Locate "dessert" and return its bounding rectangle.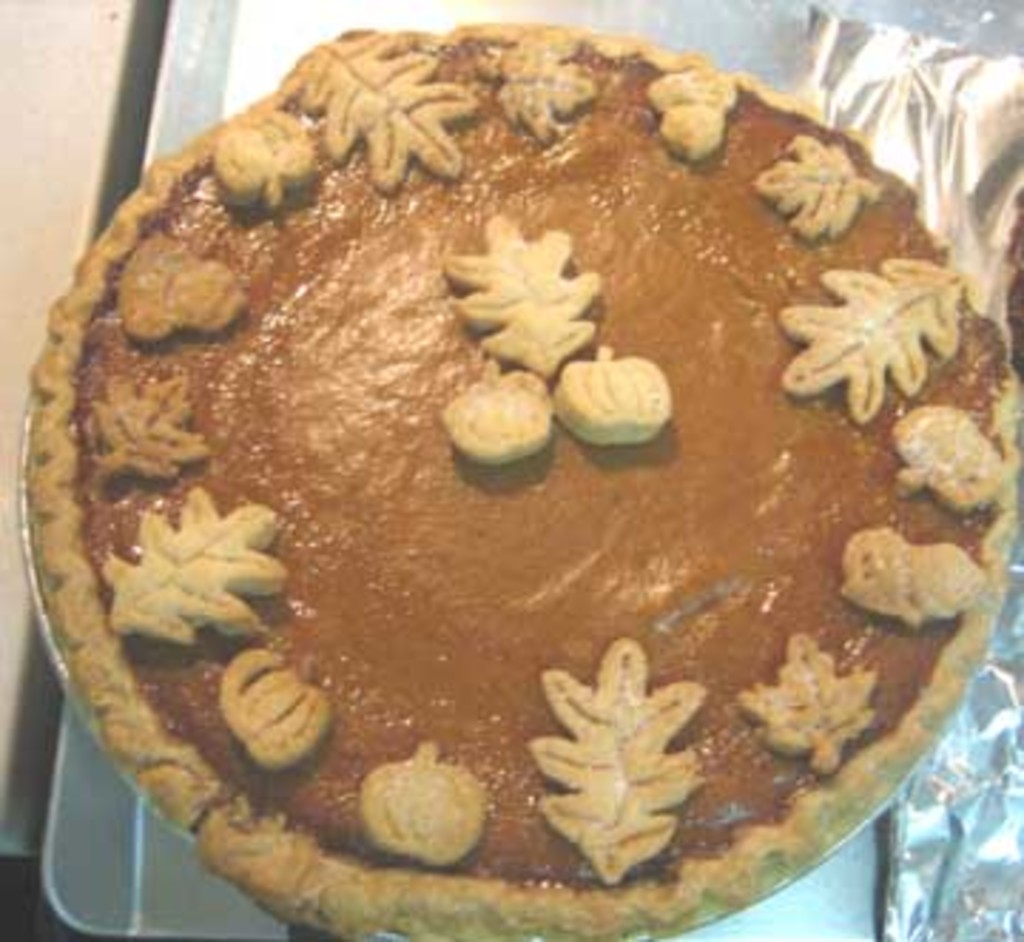
select_region(26, 26, 1021, 936).
